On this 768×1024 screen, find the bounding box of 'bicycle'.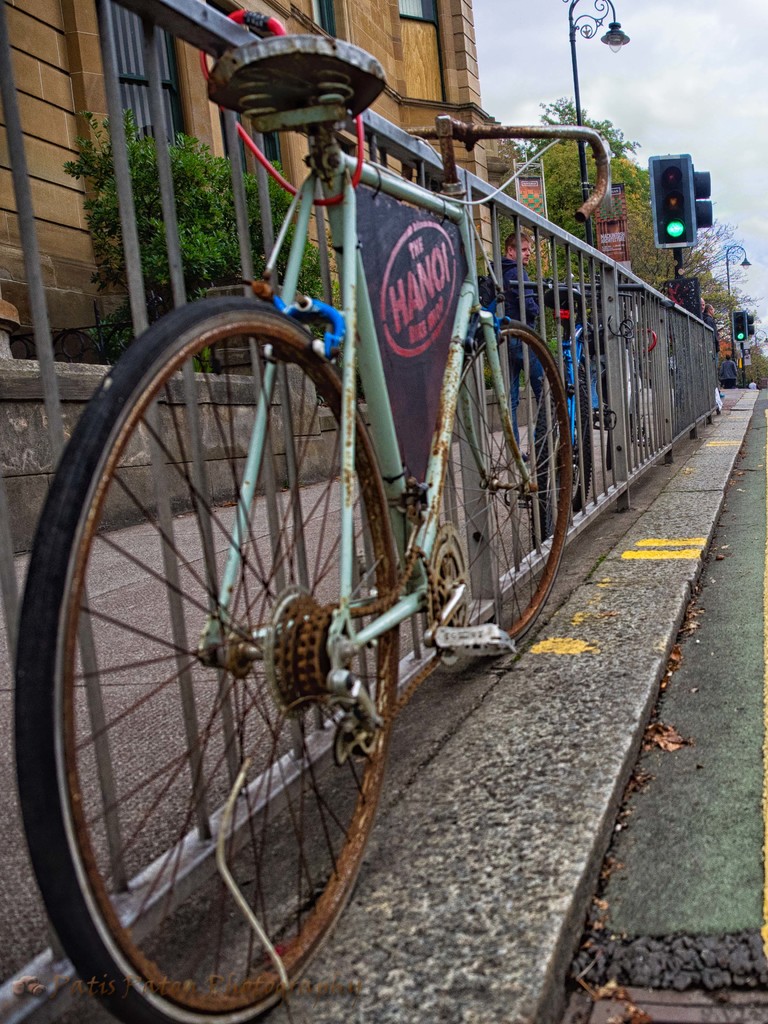
Bounding box: <box>13,64,542,1023</box>.
